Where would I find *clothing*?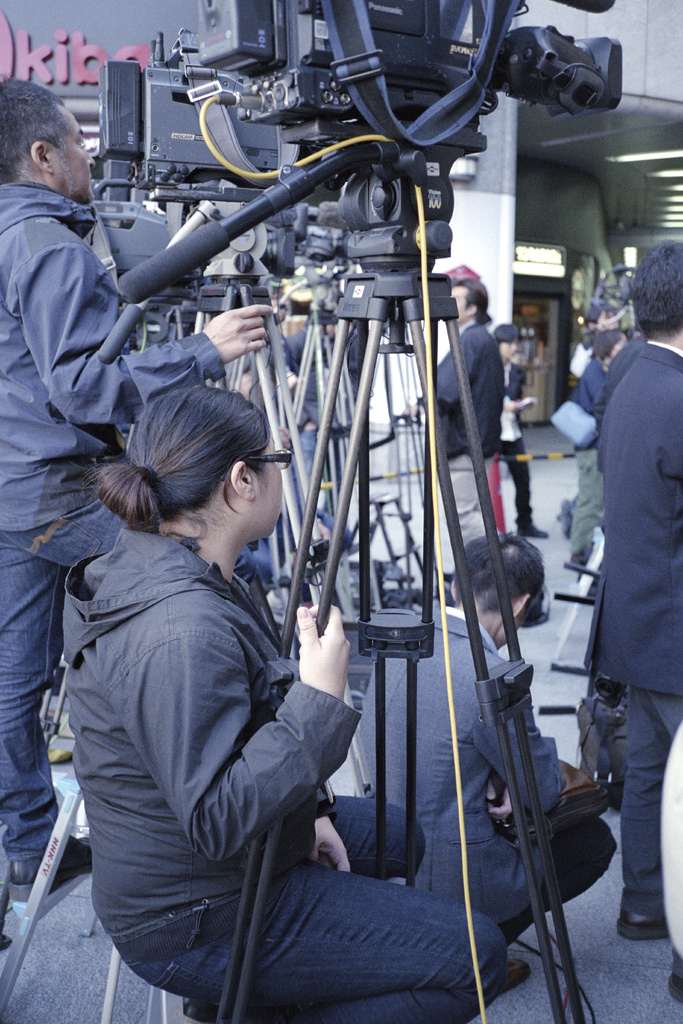
At pyautogui.locateOnScreen(498, 339, 529, 556).
